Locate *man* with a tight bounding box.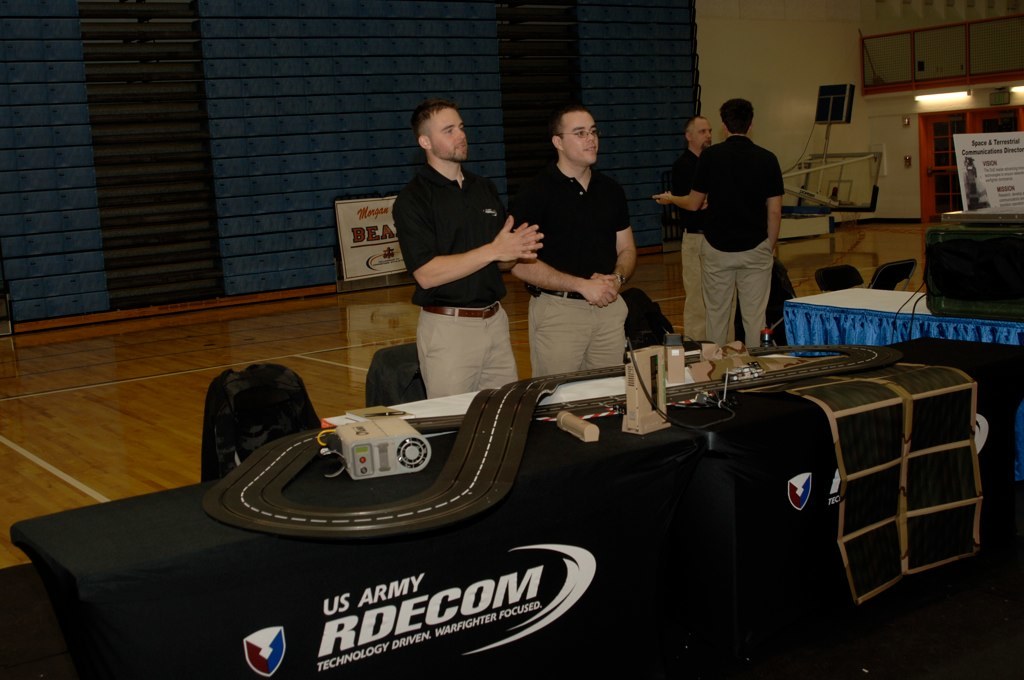
bbox=(512, 106, 637, 379).
